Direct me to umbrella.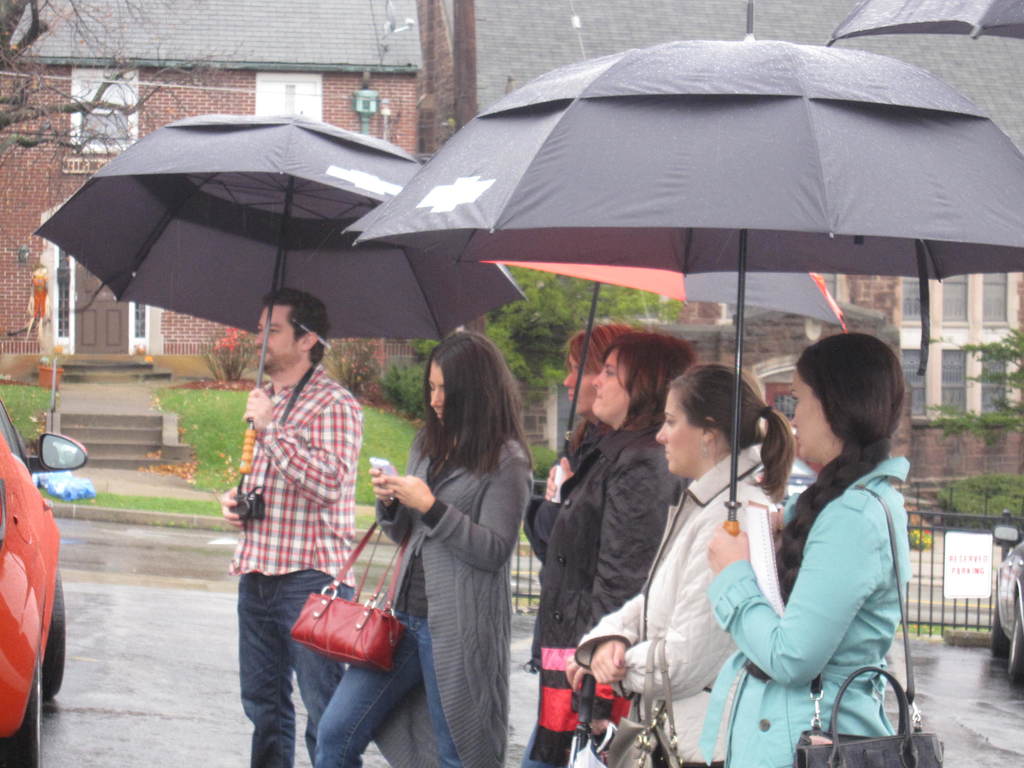
Direction: select_region(822, 0, 1023, 48).
